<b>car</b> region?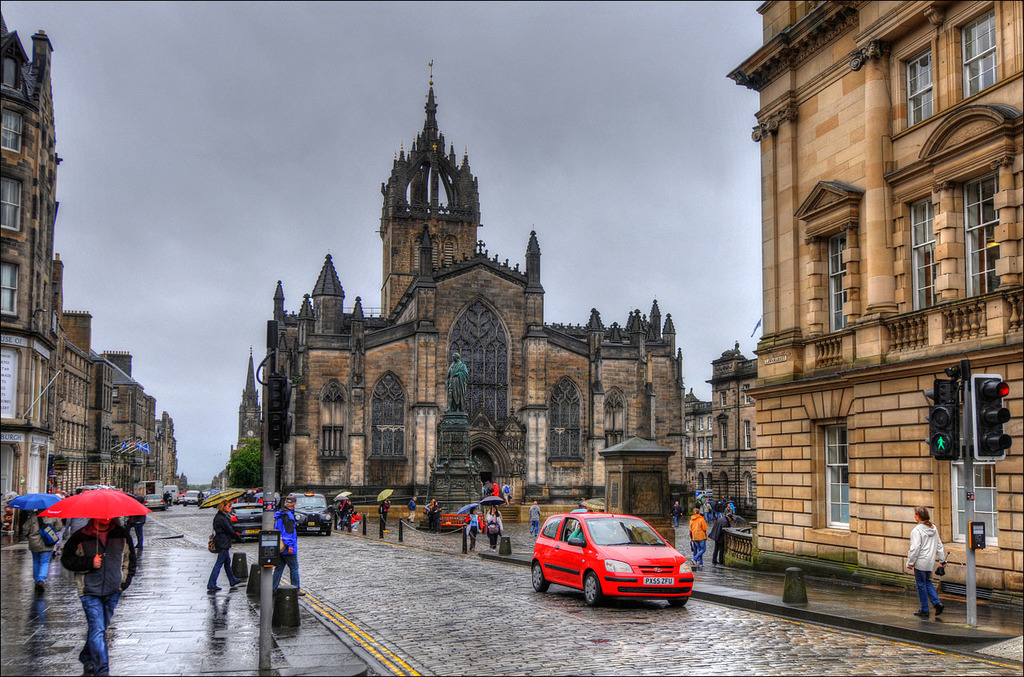
detection(182, 487, 205, 507)
